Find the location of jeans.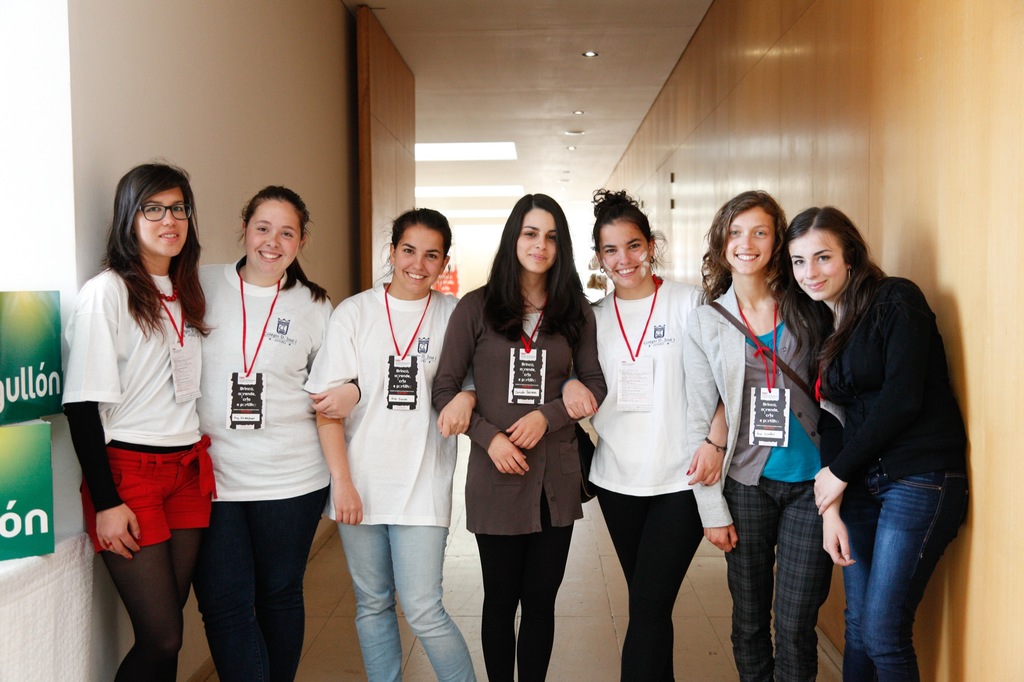
Location: [x1=600, y1=495, x2=714, y2=677].
